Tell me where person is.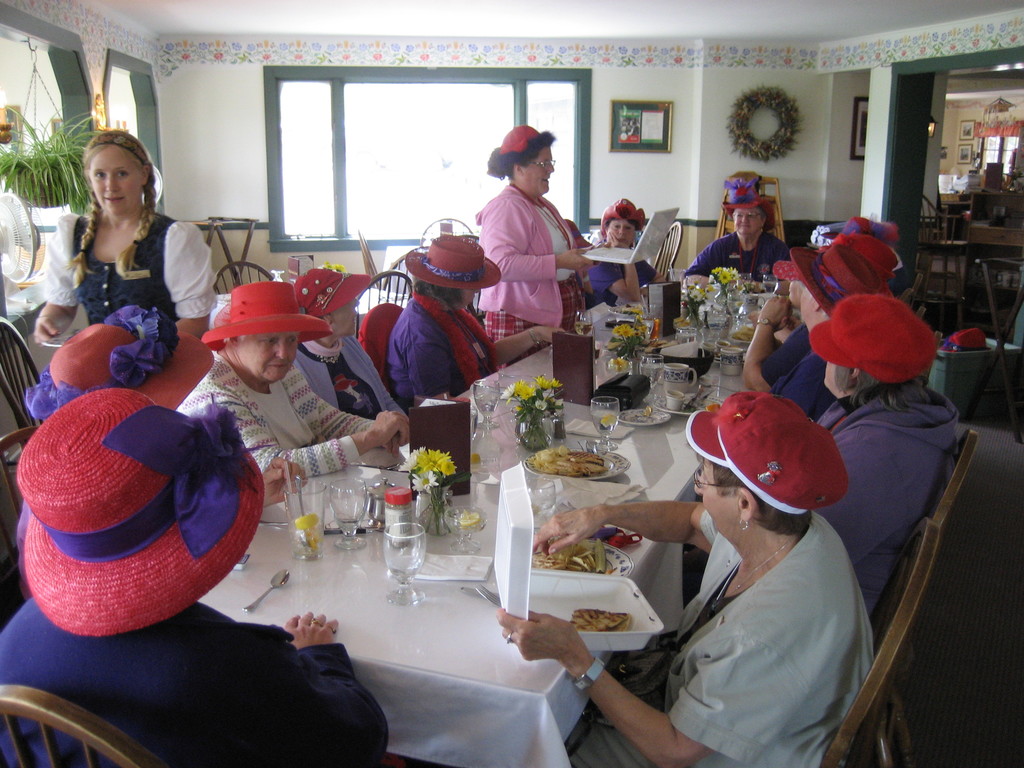
person is at (x1=32, y1=127, x2=218, y2=340).
